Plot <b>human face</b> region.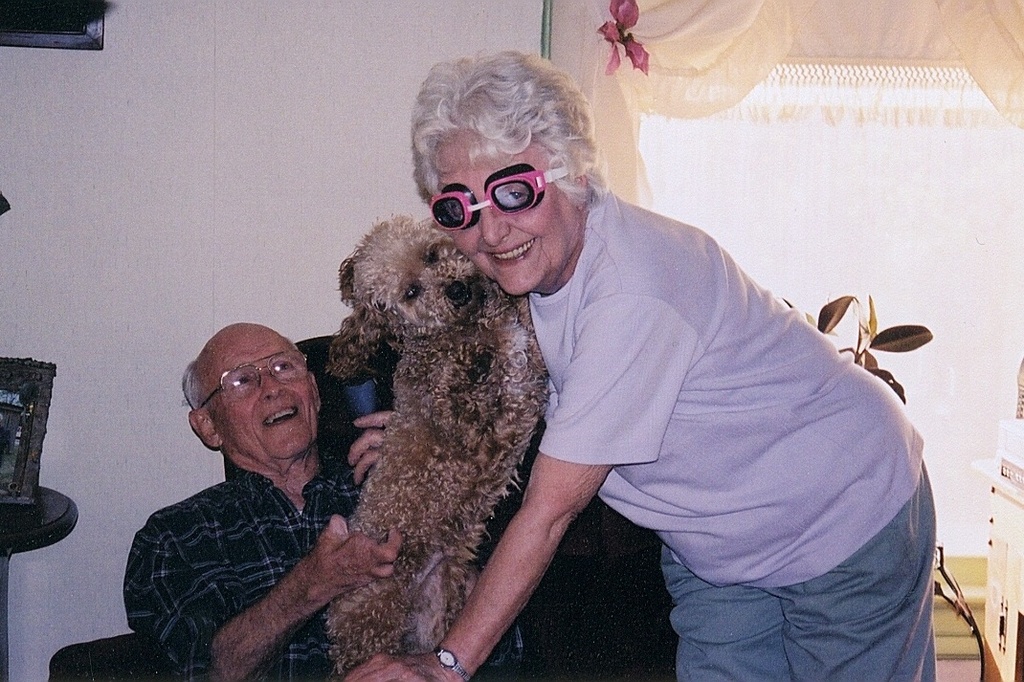
Plotted at [left=434, top=126, right=583, bottom=292].
